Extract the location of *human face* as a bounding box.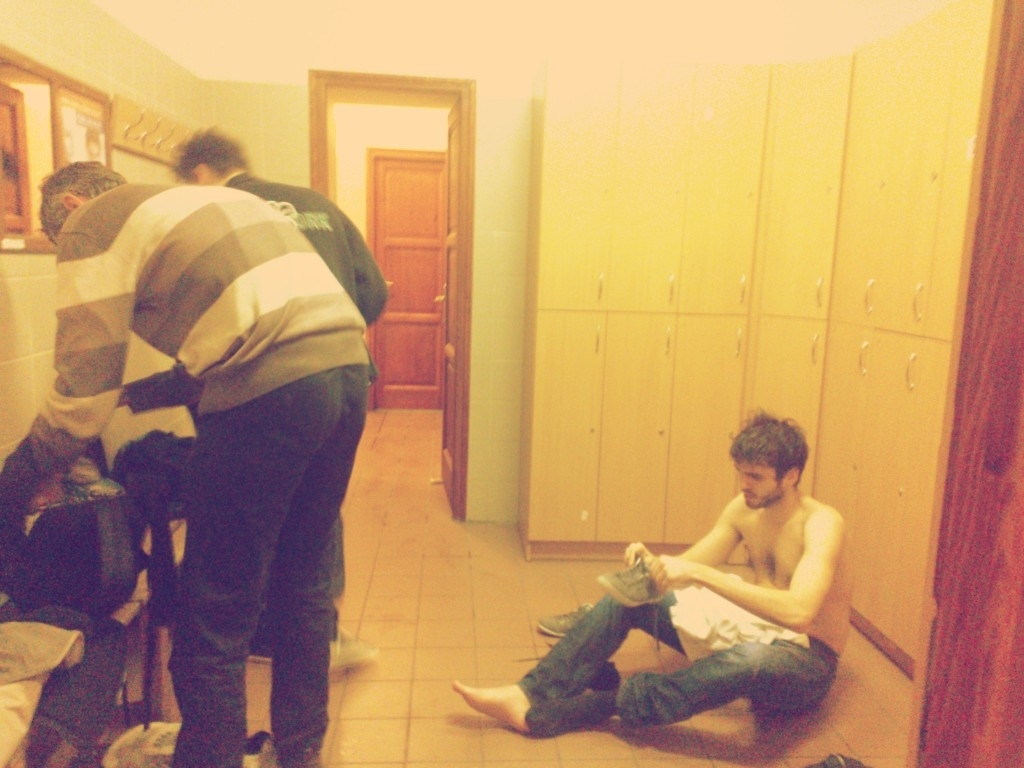
l=735, t=459, r=785, b=511.
